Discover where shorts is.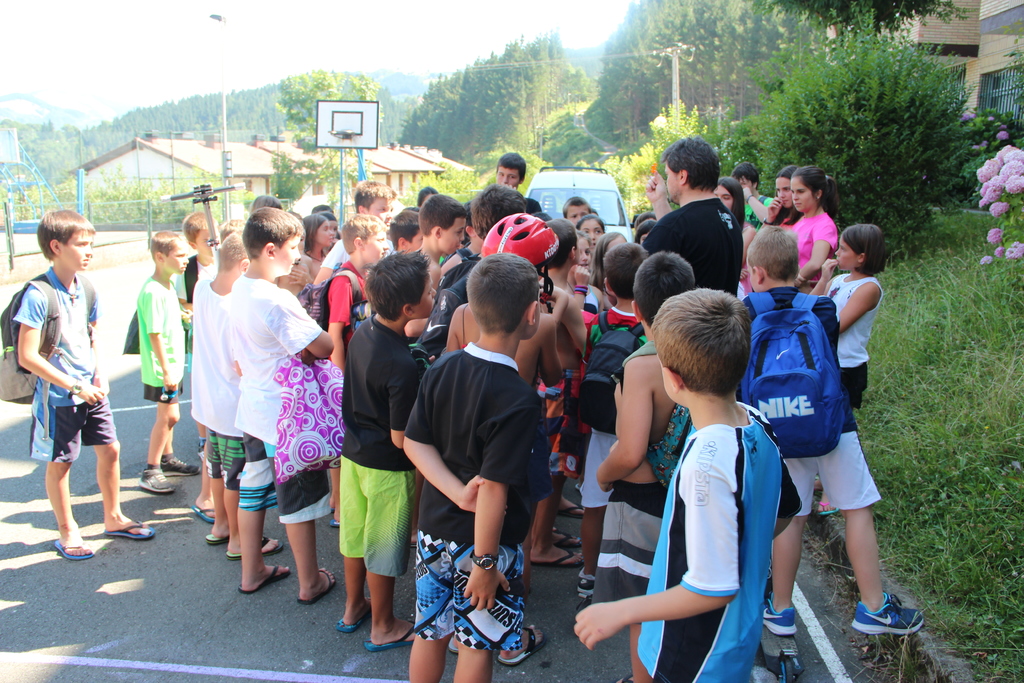
Discovered at crop(141, 384, 184, 399).
